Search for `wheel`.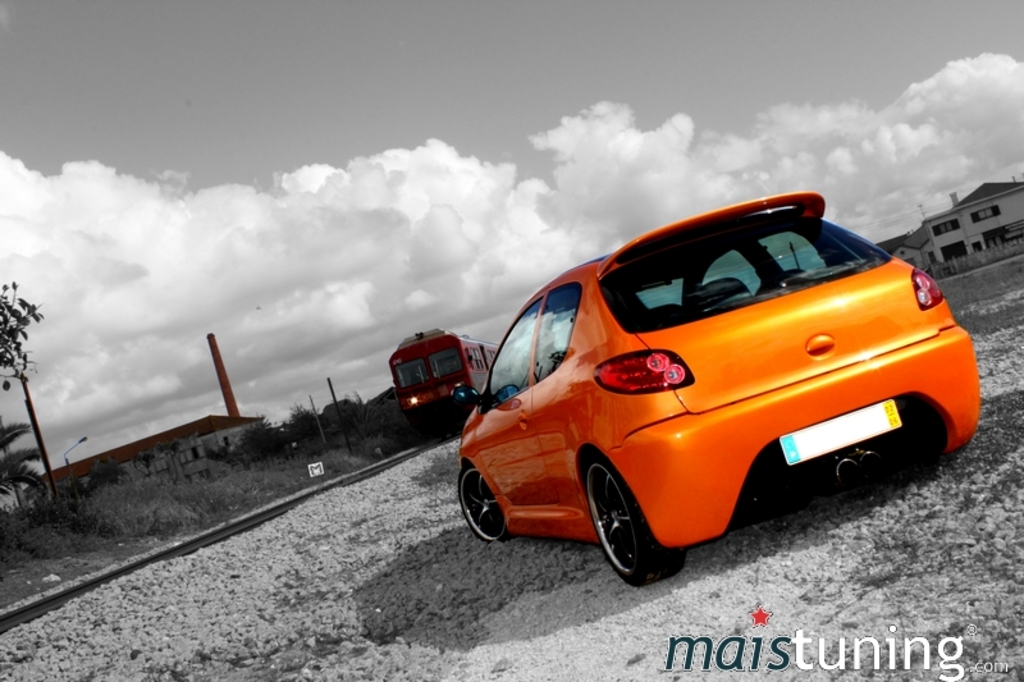
Found at 593:468:668:580.
